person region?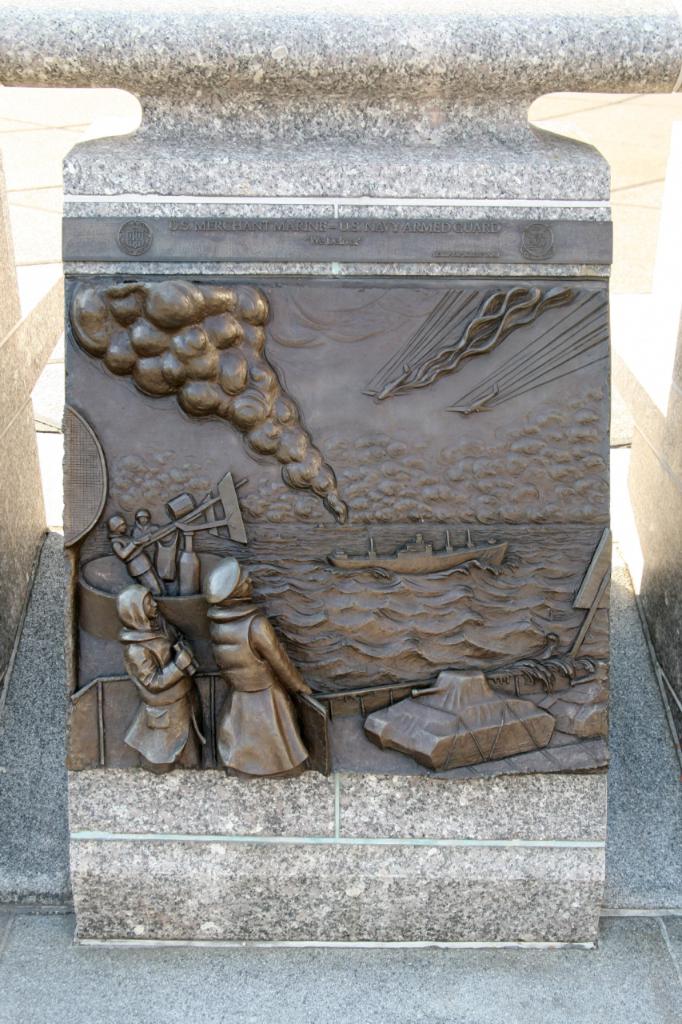
(113,512,163,593)
